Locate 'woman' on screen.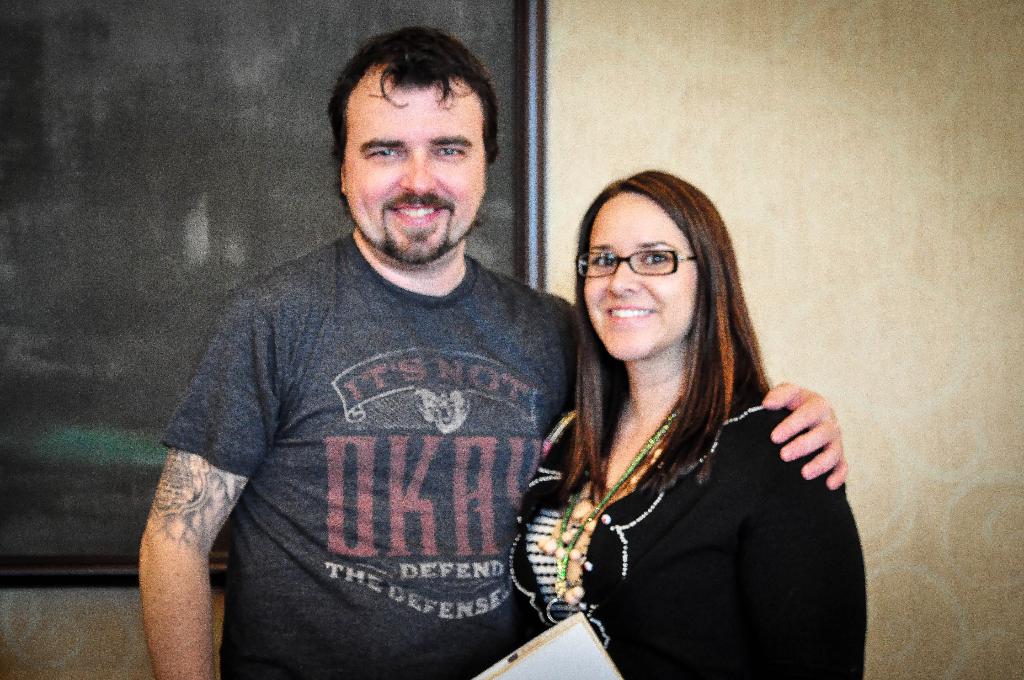
On screen at region(499, 143, 858, 679).
